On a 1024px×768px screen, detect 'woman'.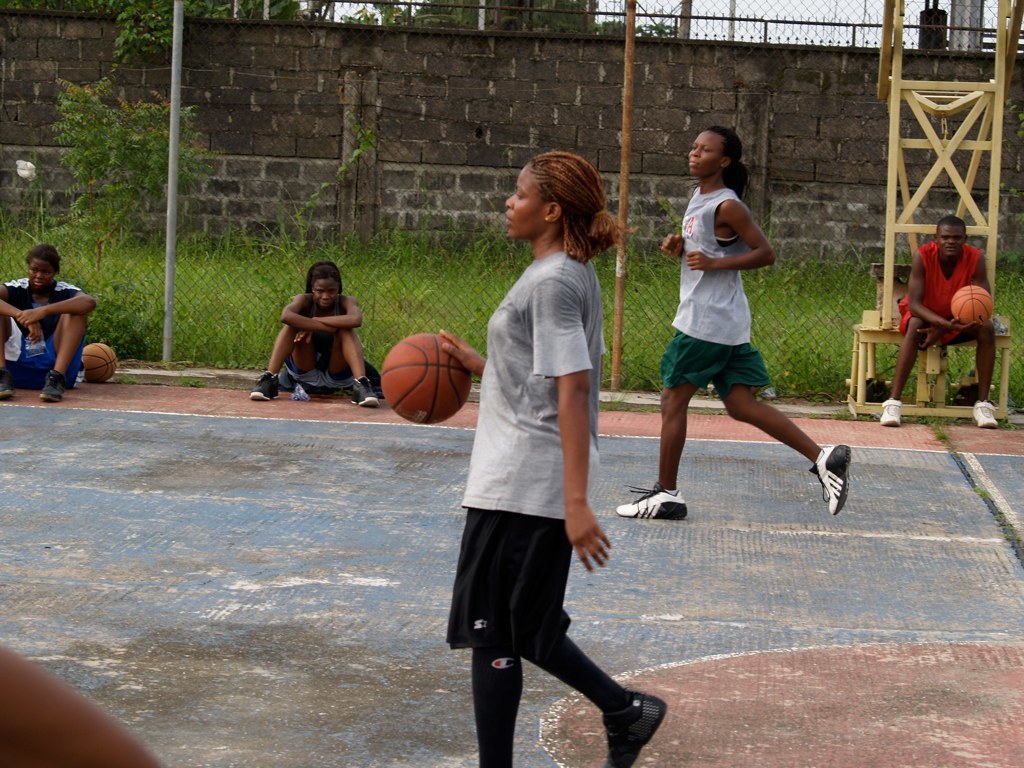
(245, 261, 384, 412).
